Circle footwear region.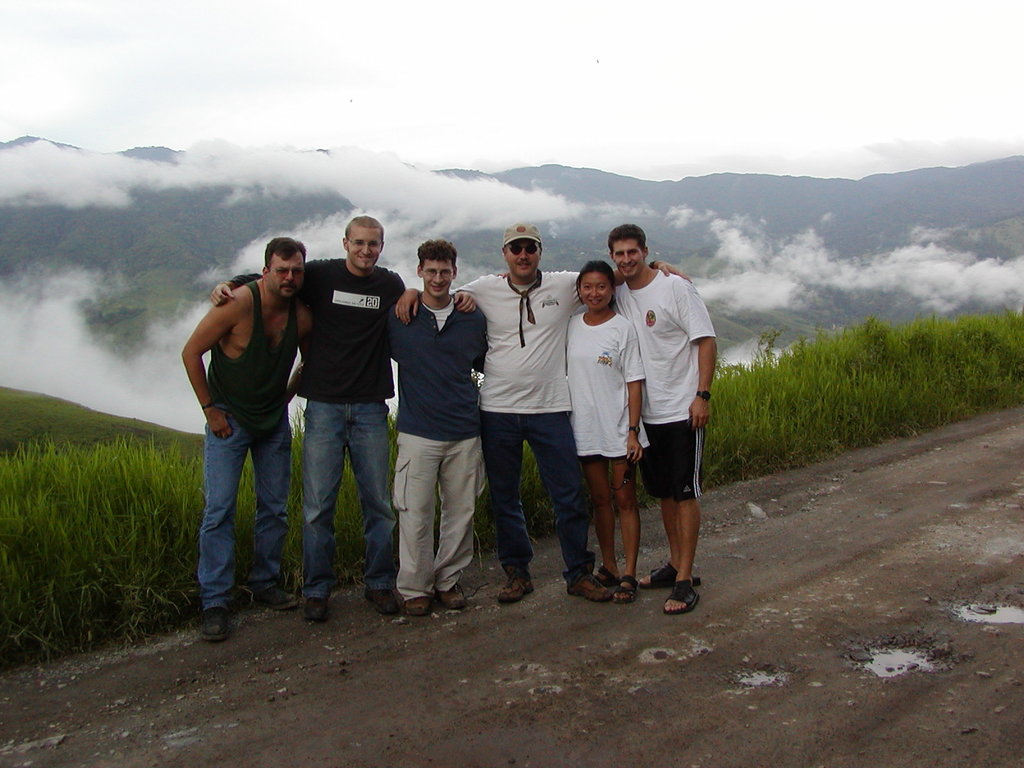
Region: detection(435, 582, 465, 611).
